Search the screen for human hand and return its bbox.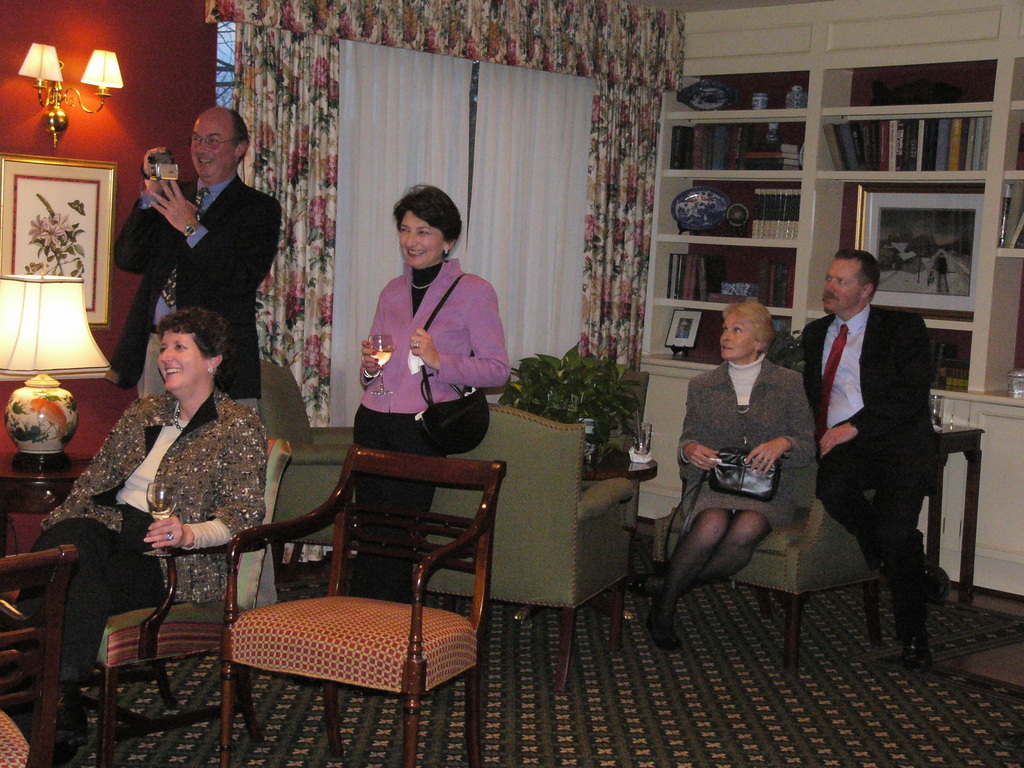
Found: <box>684,440,721,475</box>.
